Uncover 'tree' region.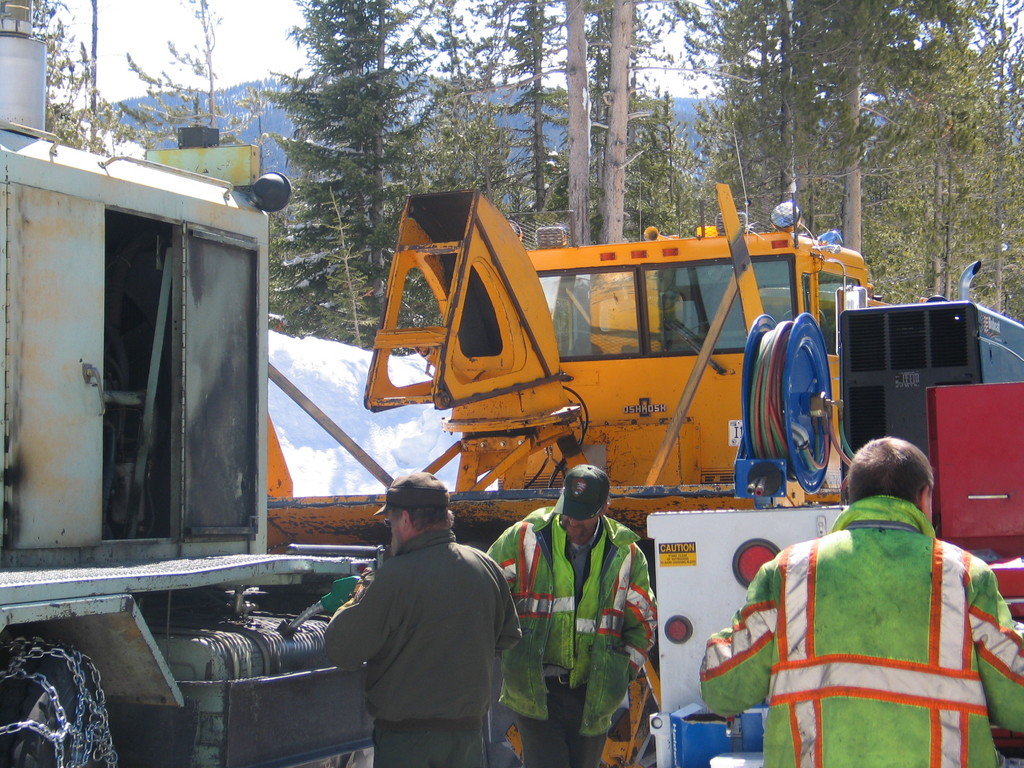
Uncovered: x1=412 y1=2 x2=532 y2=220.
